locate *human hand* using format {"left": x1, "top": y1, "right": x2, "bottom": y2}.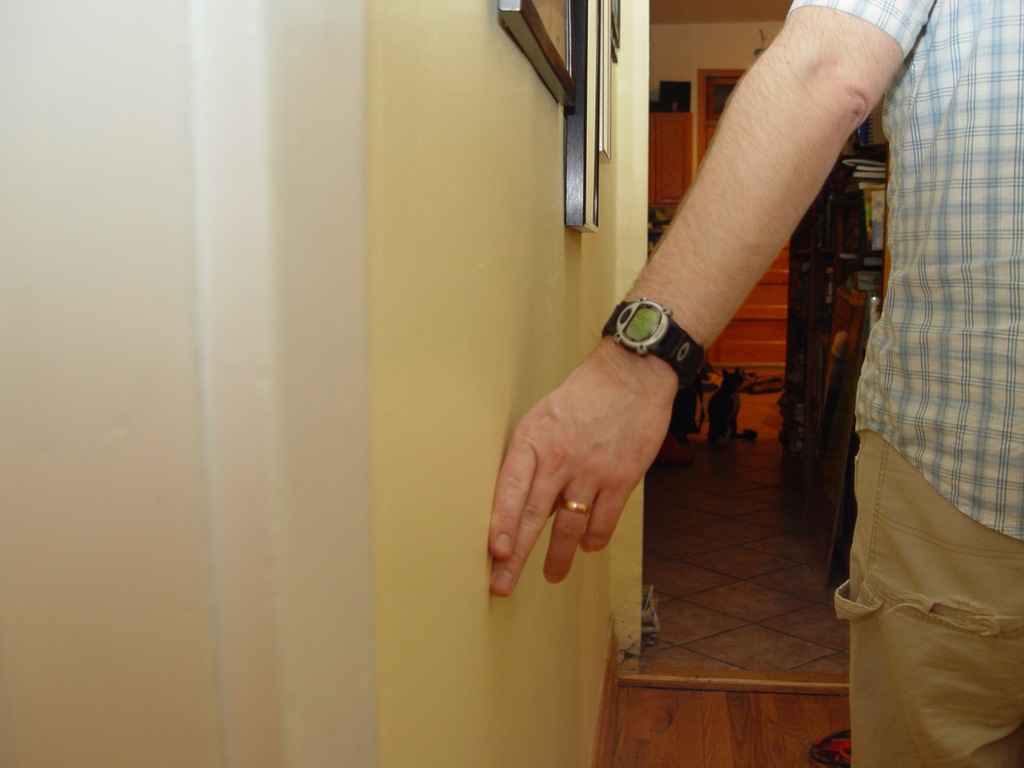
{"left": 504, "top": 310, "right": 722, "bottom": 619}.
